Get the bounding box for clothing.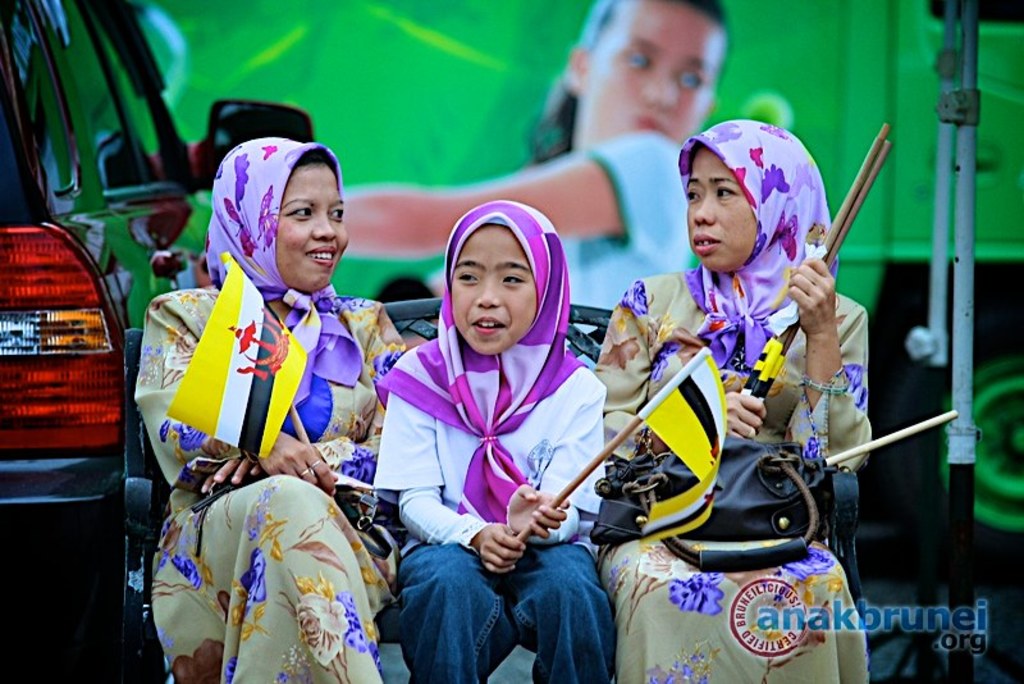
box=[372, 192, 620, 683].
